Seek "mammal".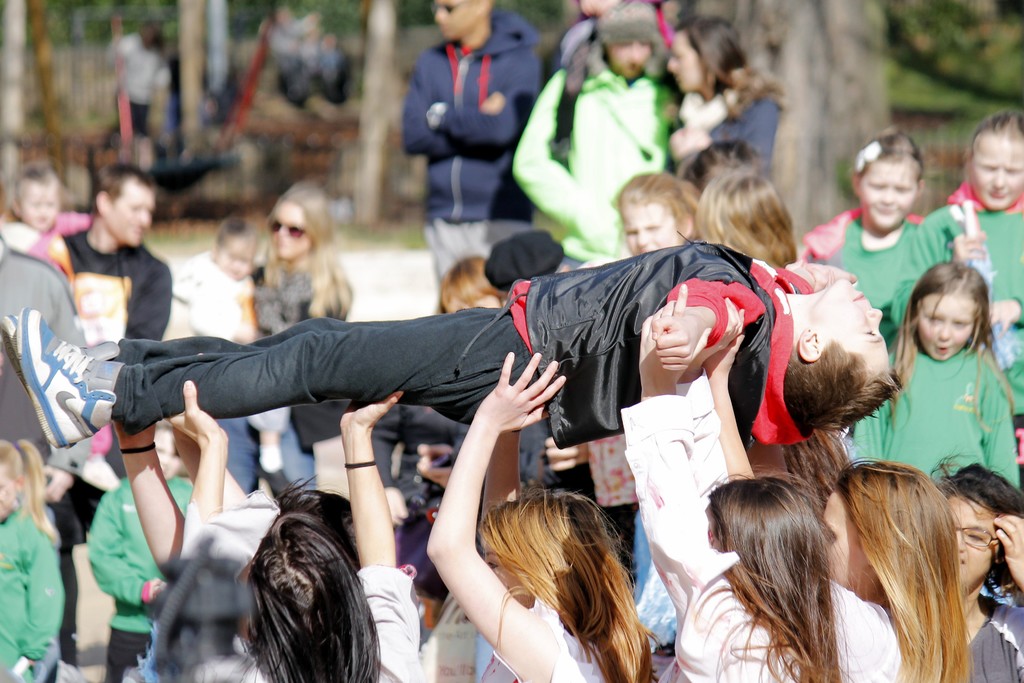
BBox(801, 125, 927, 458).
